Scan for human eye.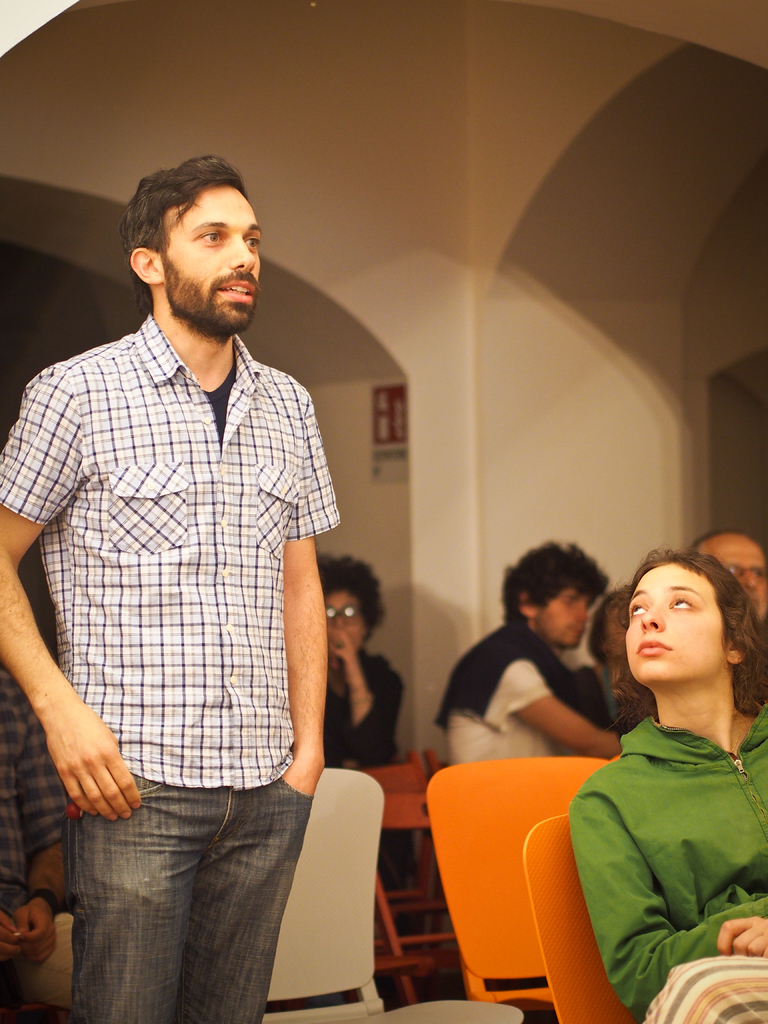
Scan result: x1=194, y1=223, x2=223, y2=249.
